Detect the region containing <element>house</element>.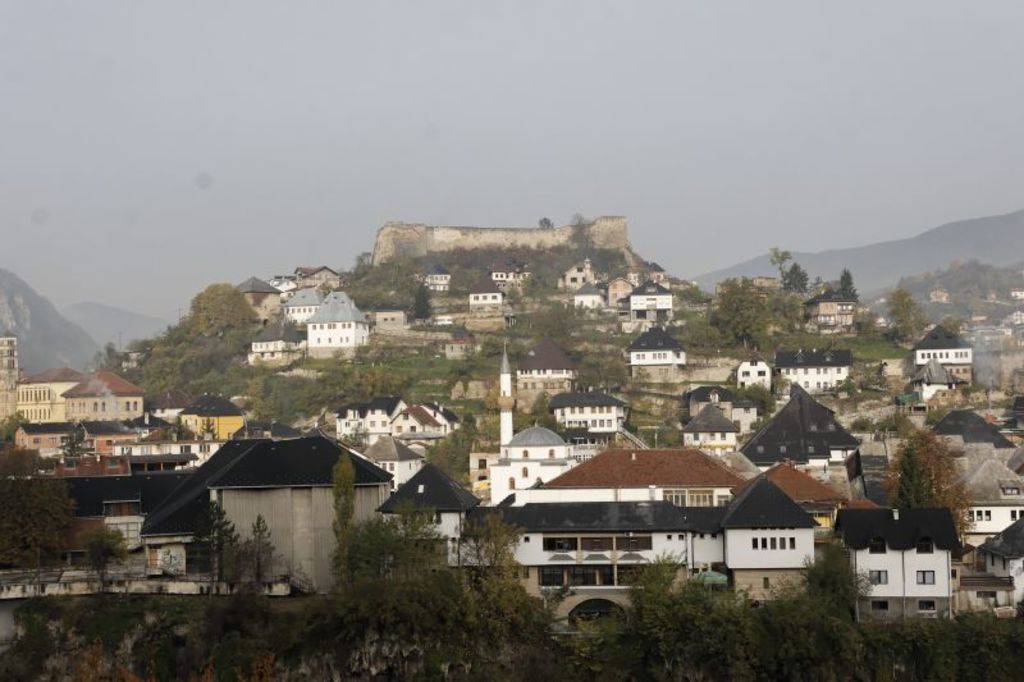
x1=180, y1=399, x2=247, y2=441.
